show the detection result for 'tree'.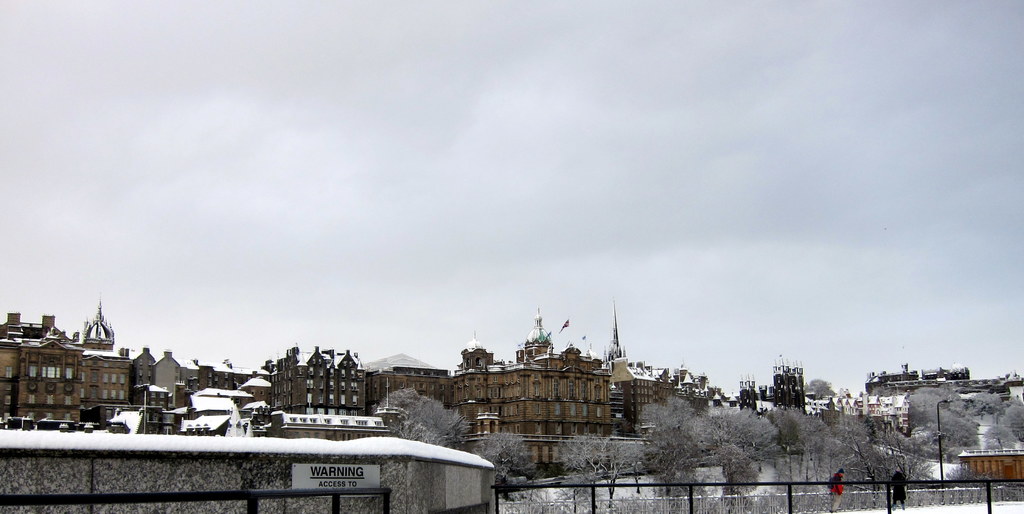
711,443,760,508.
